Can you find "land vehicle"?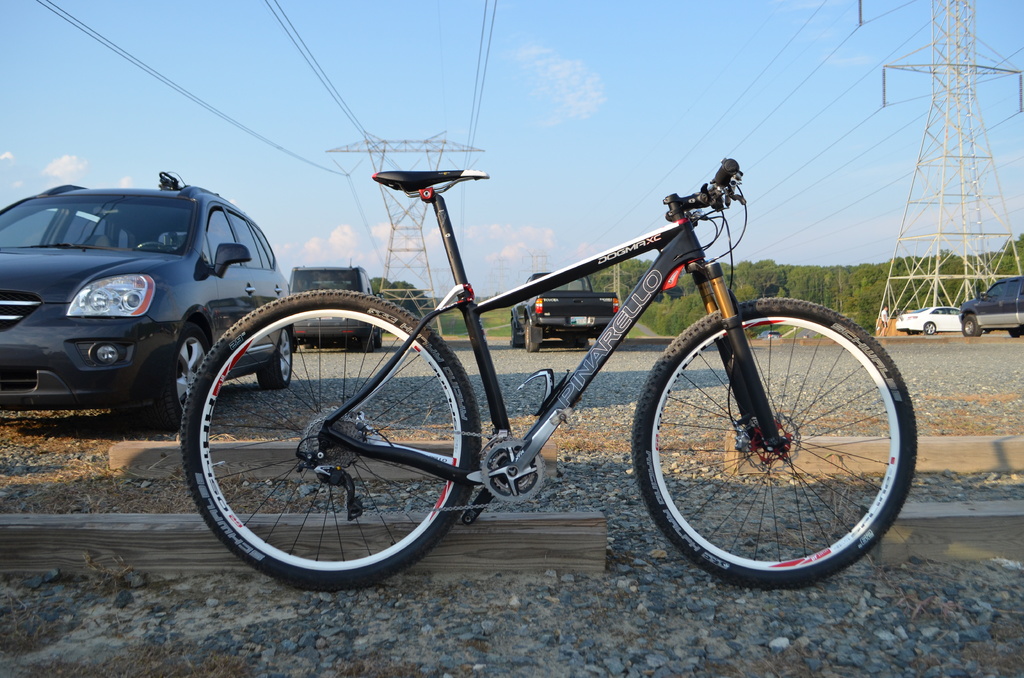
Yes, bounding box: box(511, 266, 621, 353).
